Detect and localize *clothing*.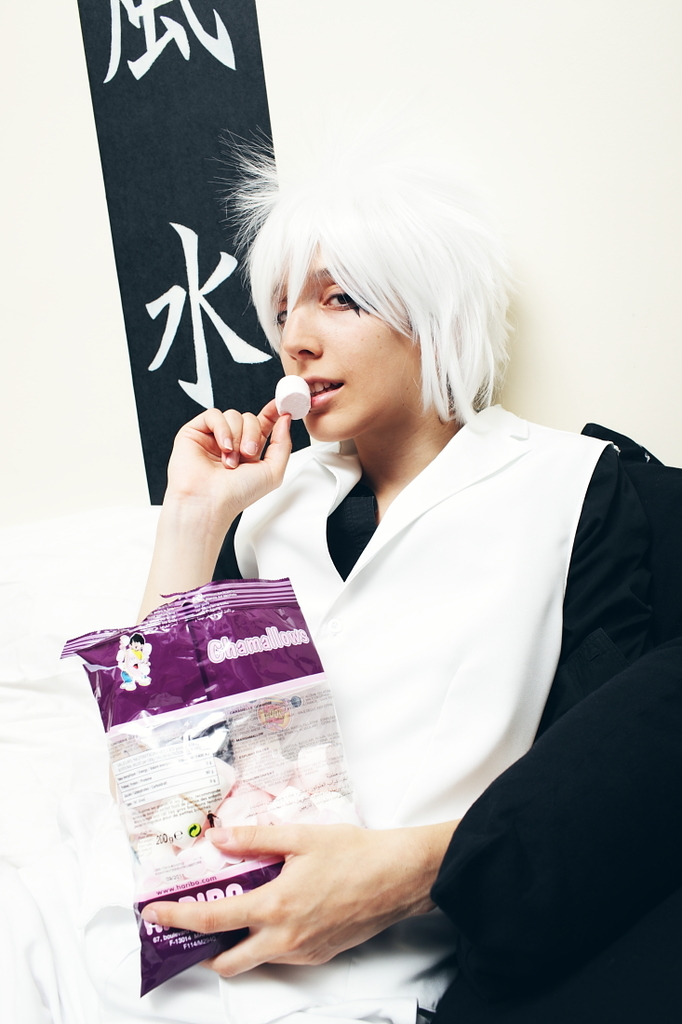
Localized at (left=205, top=378, right=649, bottom=917).
